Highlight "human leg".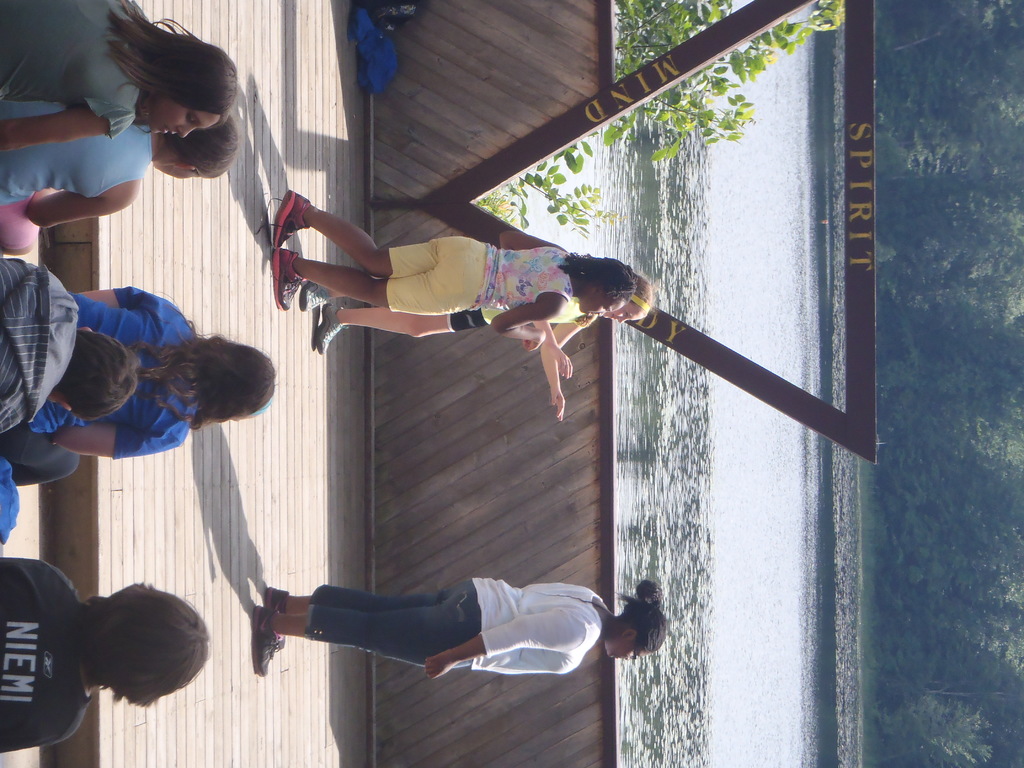
Highlighted region: Rect(278, 186, 490, 268).
